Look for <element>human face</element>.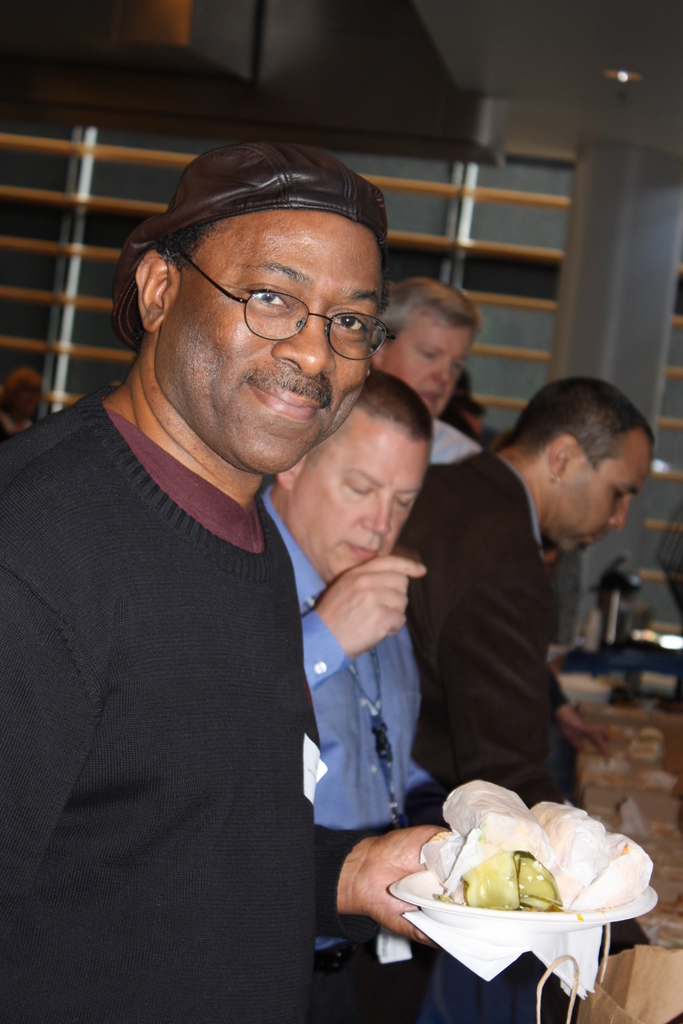
Found: pyautogui.locateOnScreen(292, 406, 429, 578).
